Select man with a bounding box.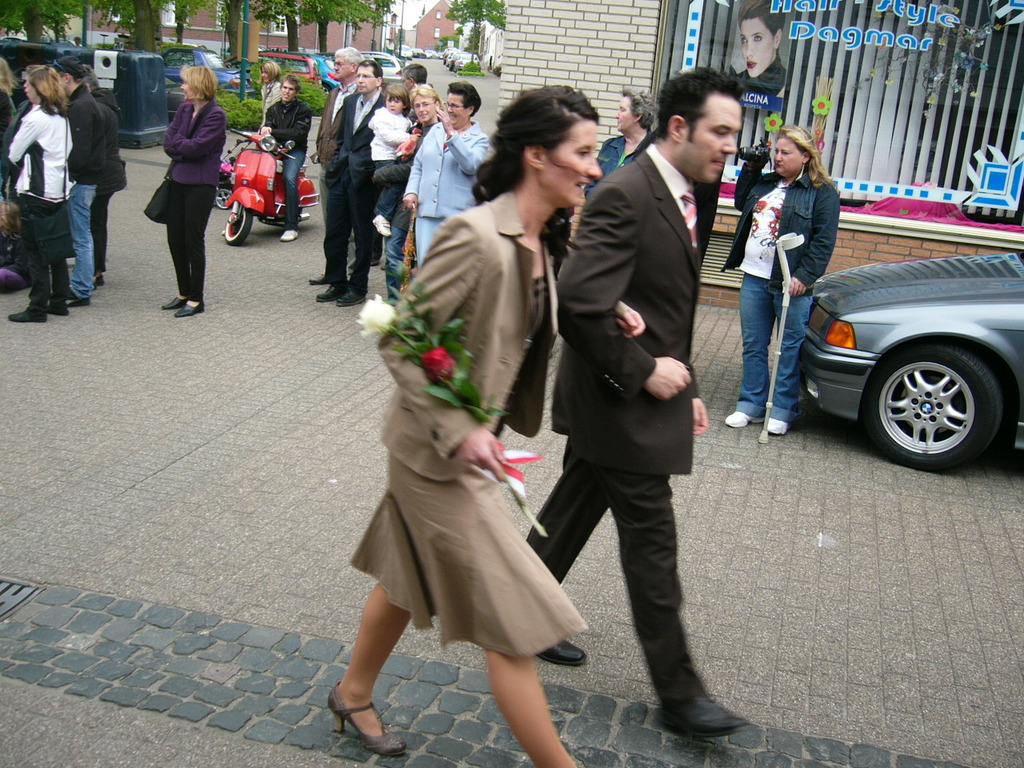
[317, 58, 382, 308].
